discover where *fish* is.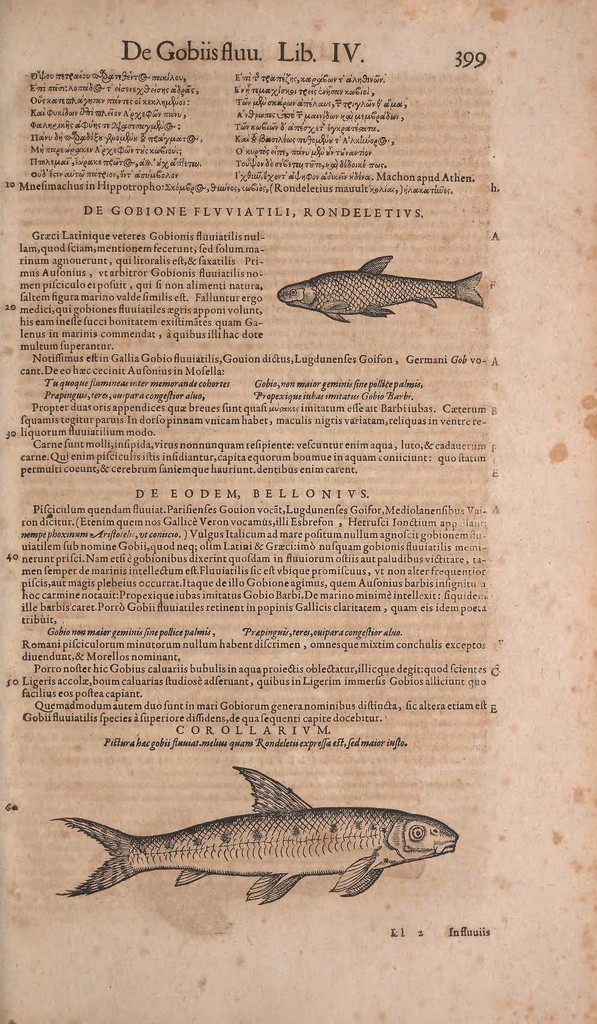
Discovered at crop(54, 755, 458, 909).
